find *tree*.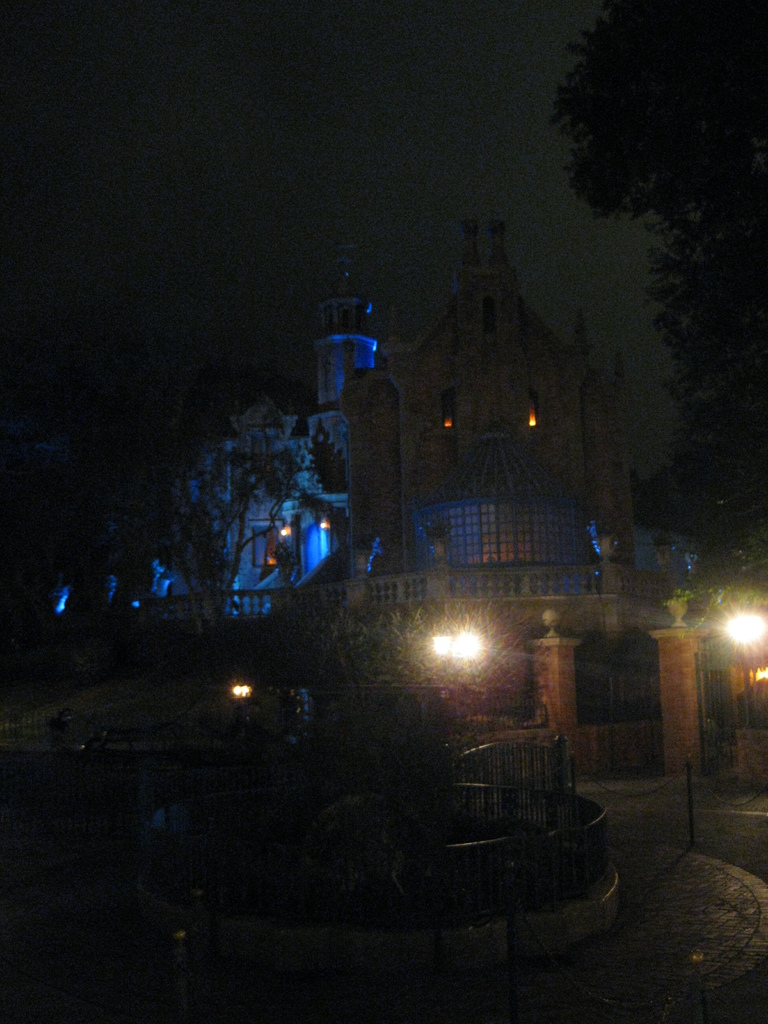
locate(0, 251, 343, 652).
